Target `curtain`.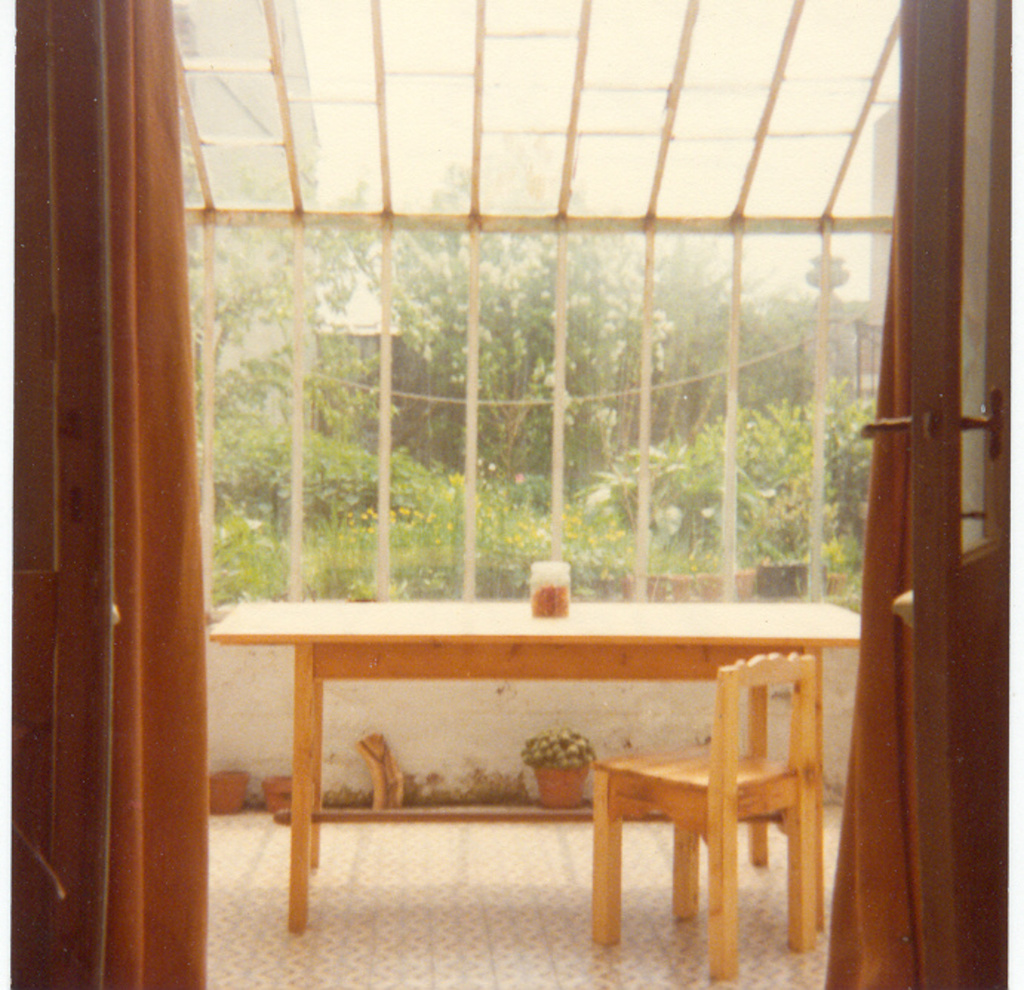
Target region: <box>15,0,236,989</box>.
